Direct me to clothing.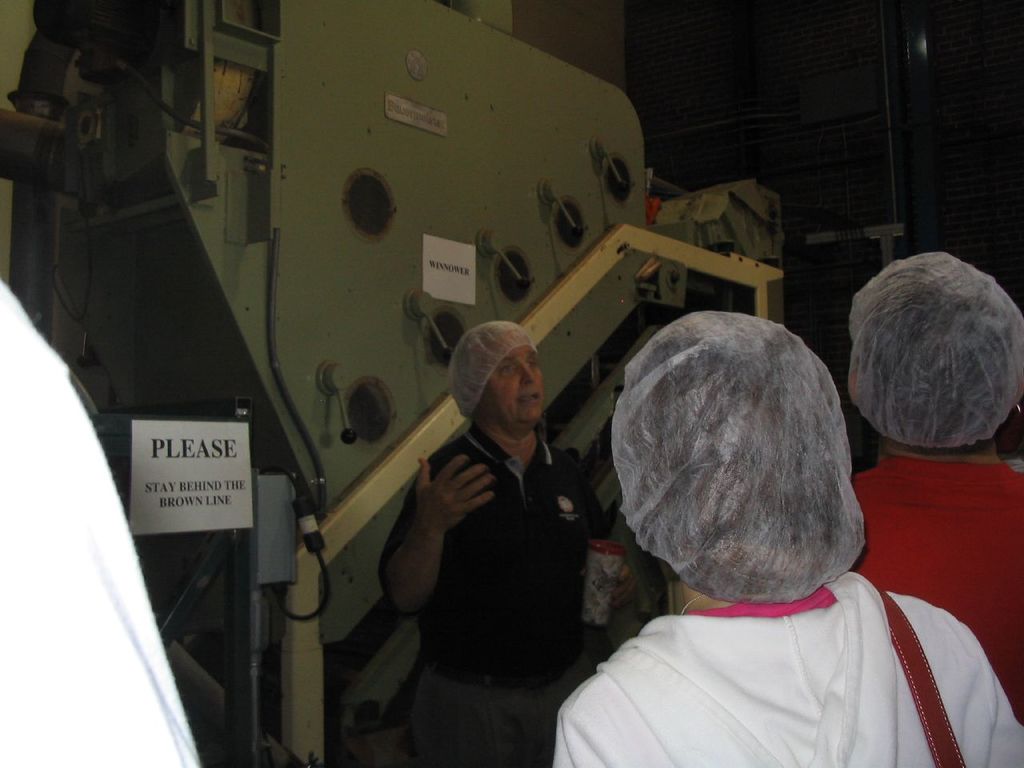
Direction: 550, 568, 1023, 767.
